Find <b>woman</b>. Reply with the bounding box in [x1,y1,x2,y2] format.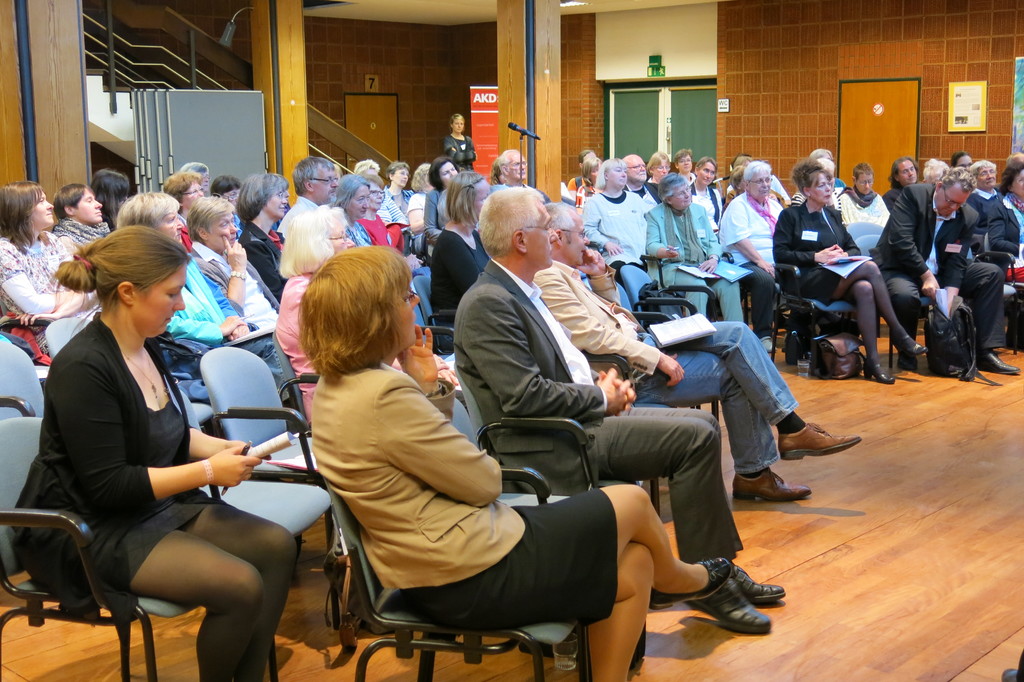
[235,176,294,304].
